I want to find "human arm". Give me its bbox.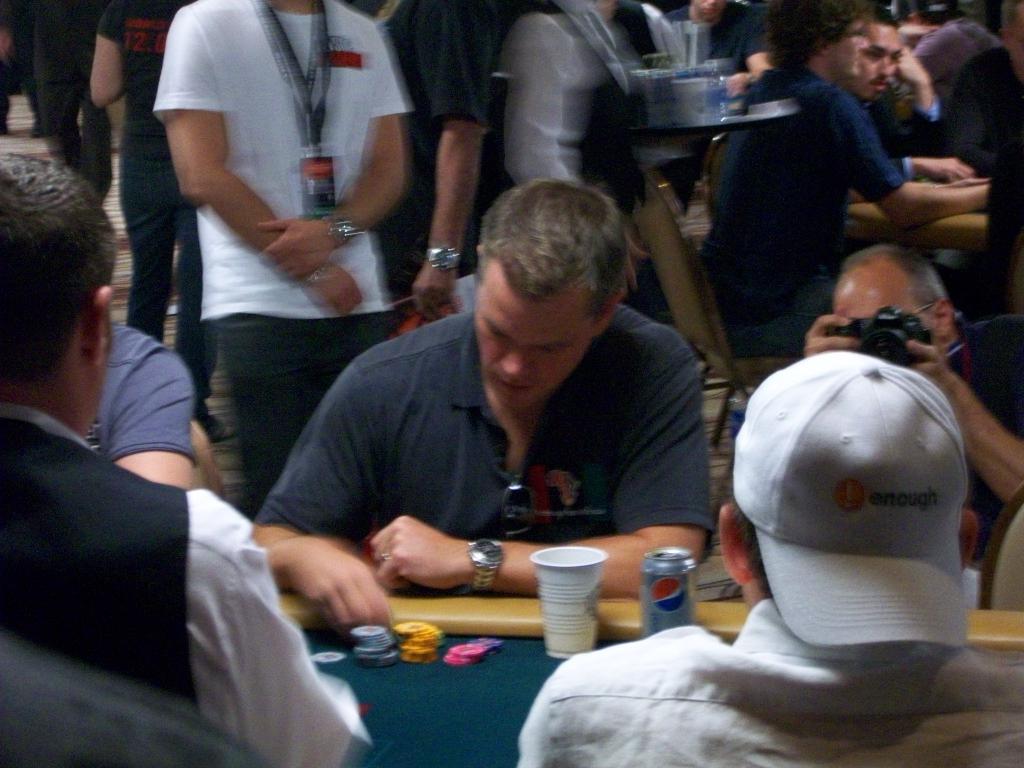
x1=906, y1=335, x2=1023, y2=506.
